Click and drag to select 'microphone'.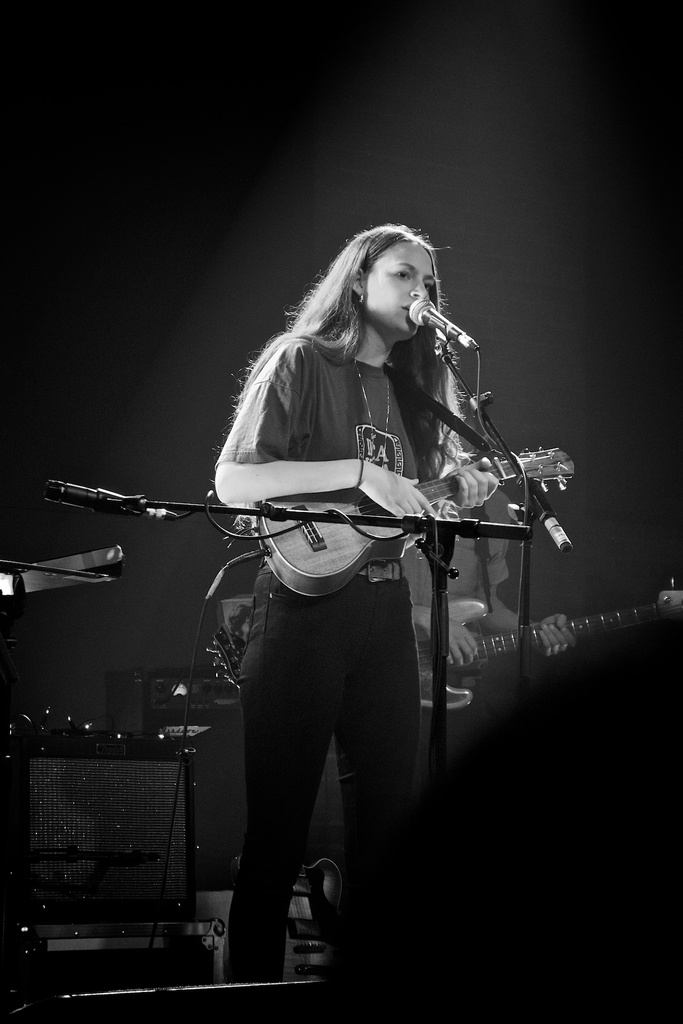
Selection: select_region(406, 295, 463, 339).
